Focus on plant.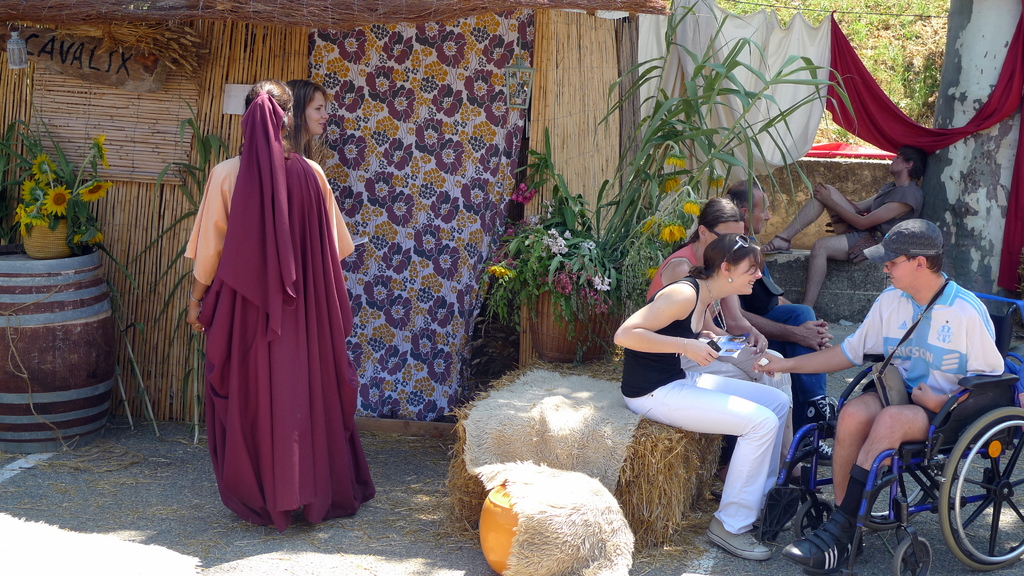
Focused at l=485, t=122, r=621, b=369.
